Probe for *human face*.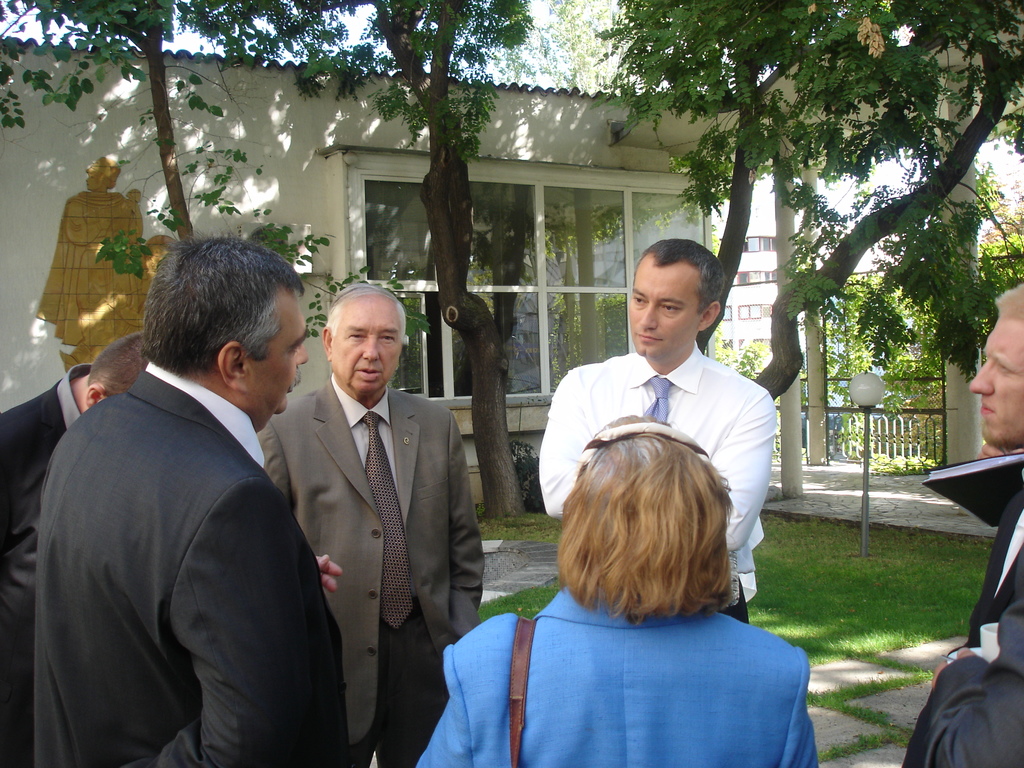
Probe result: crop(245, 290, 311, 417).
